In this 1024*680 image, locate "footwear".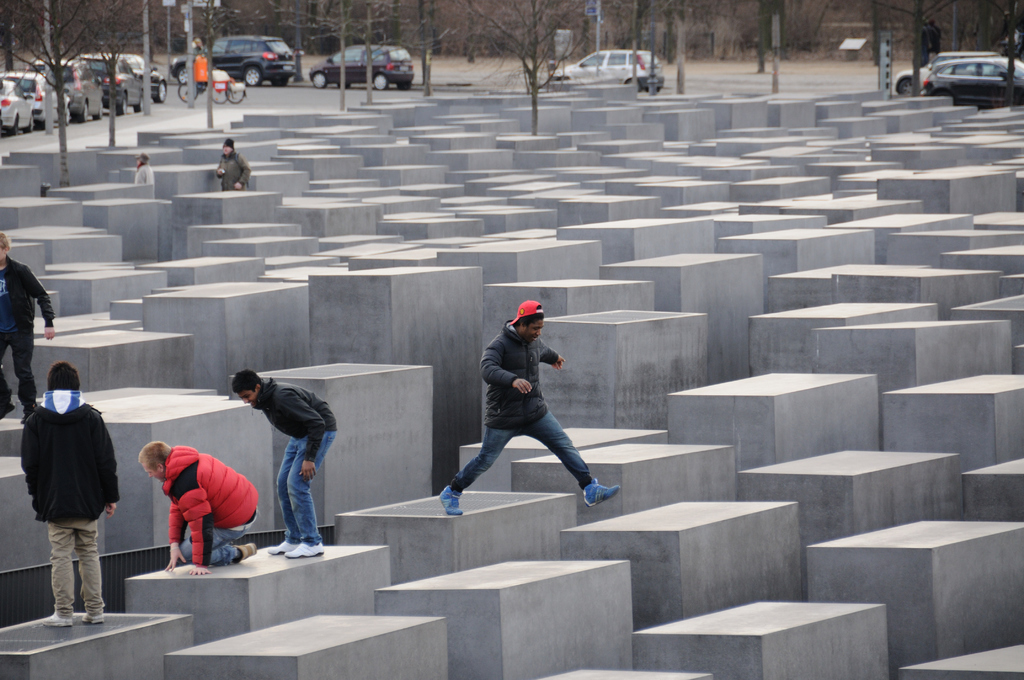
Bounding box: crop(266, 538, 291, 550).
